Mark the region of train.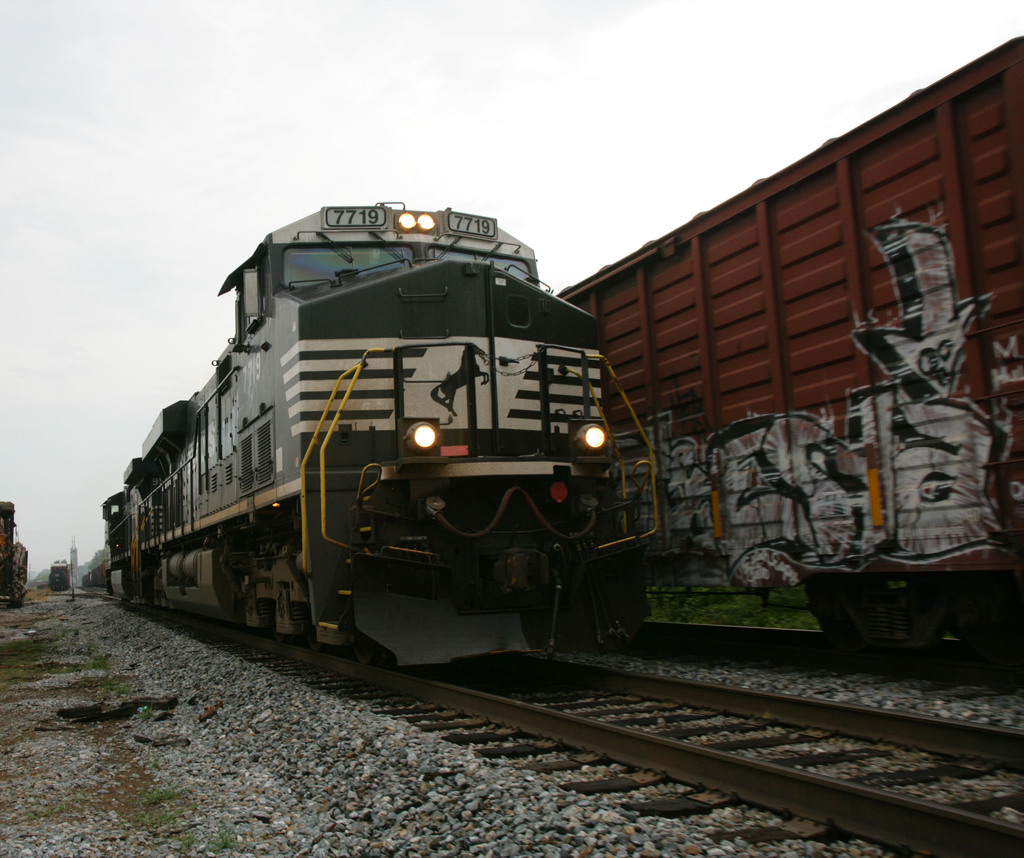
Region: 555, 36, 1023, 673.
